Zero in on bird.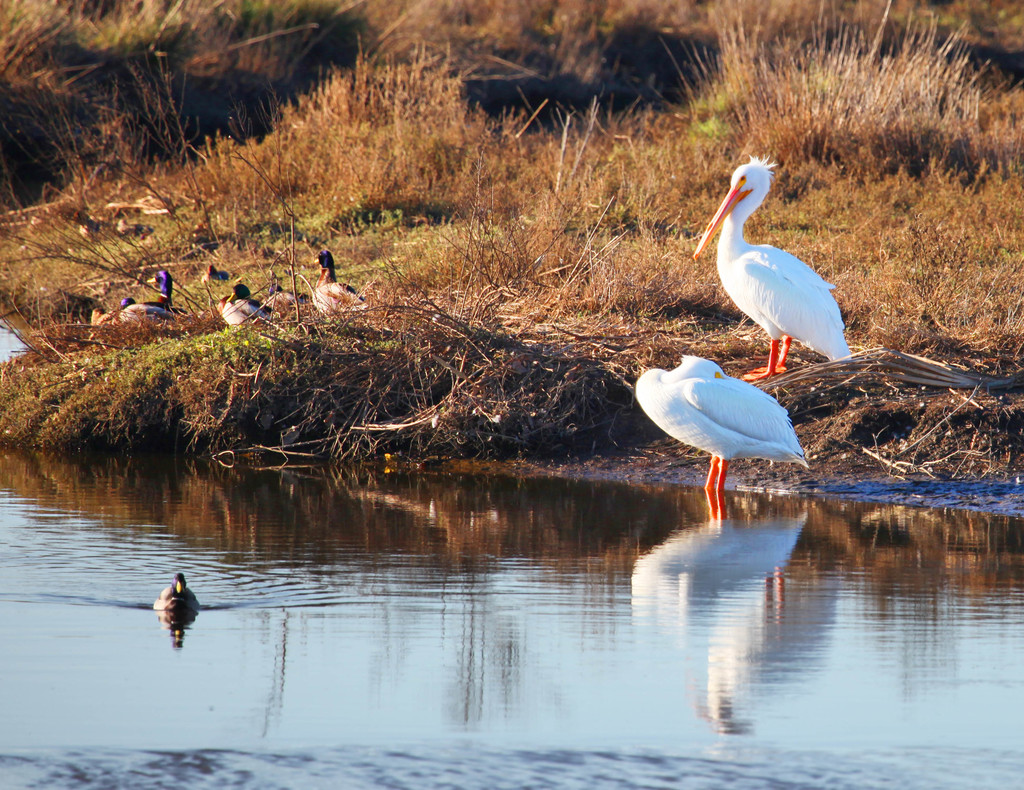
Zeroed in: l=274, t=278, r=308, b=305.
